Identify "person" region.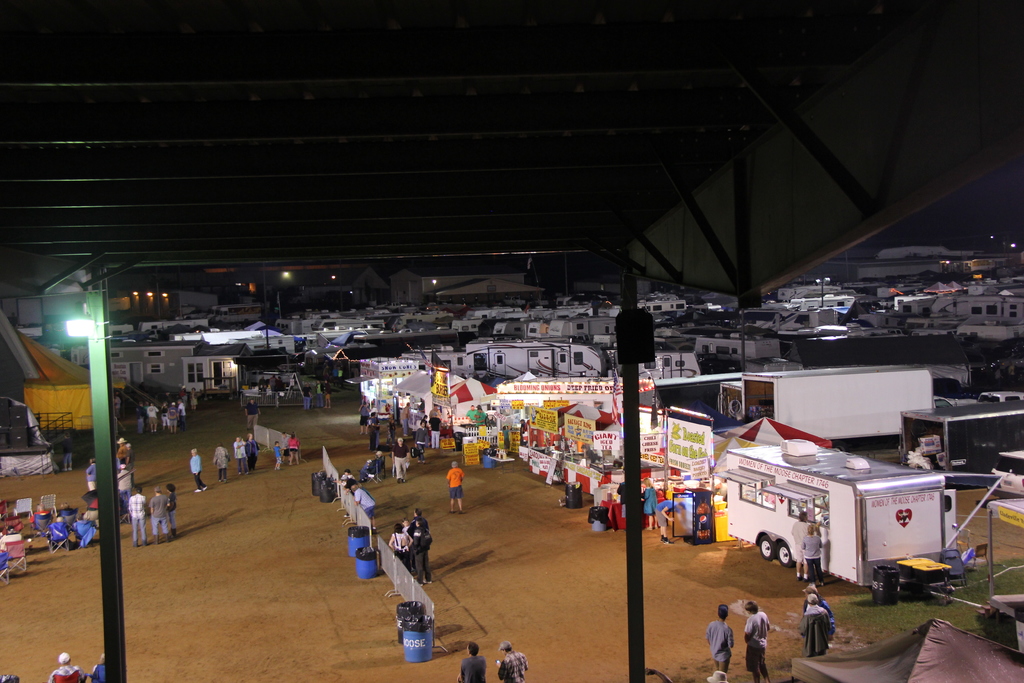
Region: bbox=[520, 417, 526, 447].
